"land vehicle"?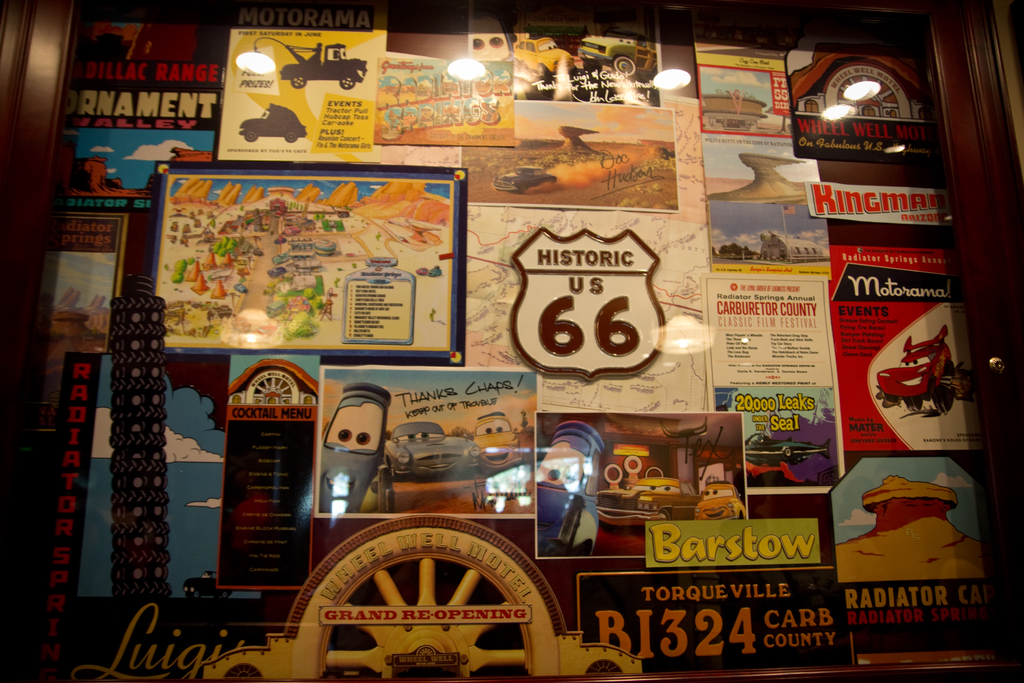
BBox(281, 42, 371, 86)
